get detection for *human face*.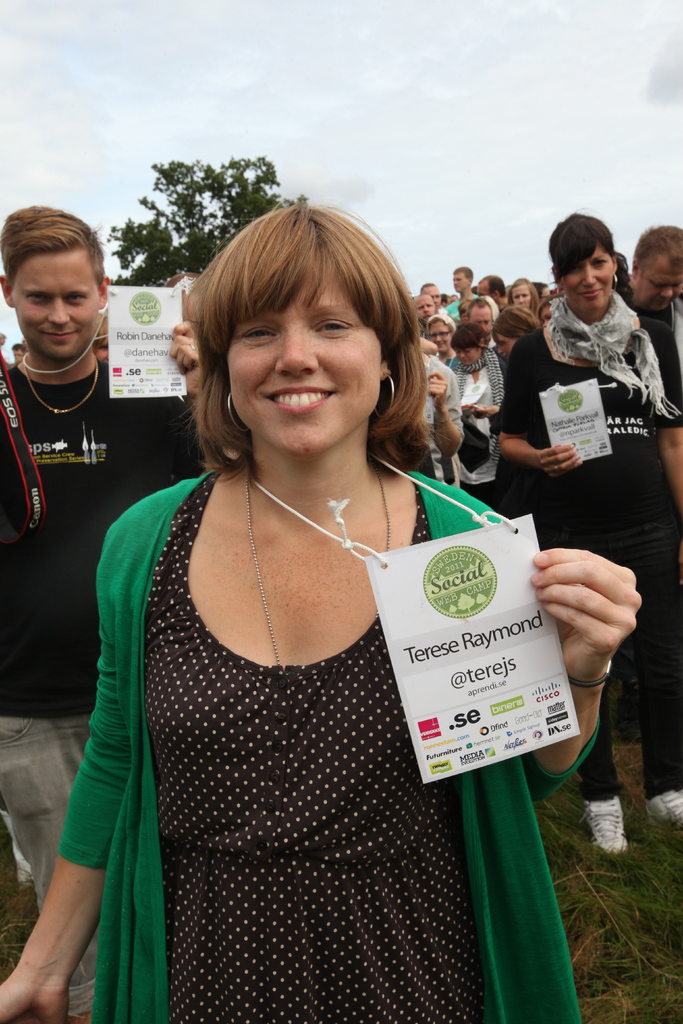
Detection: {"x1": 639, "y1": 252, "x2": 681, "y2": 311}.
